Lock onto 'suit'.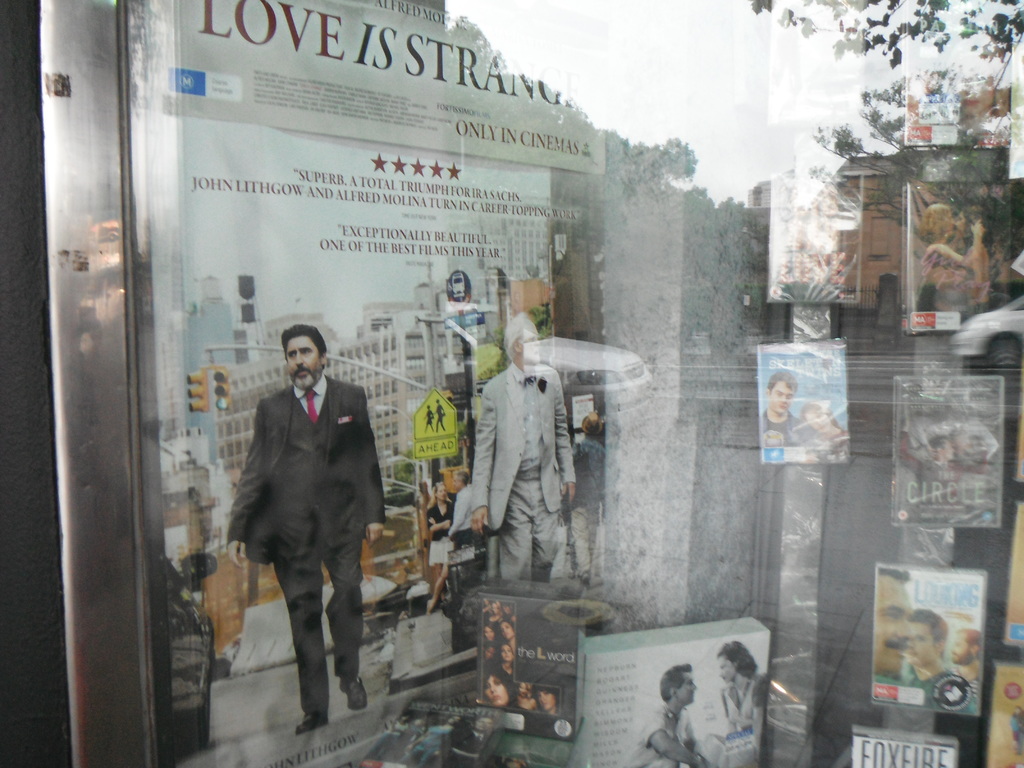
Locked: 465:360:575:577.
